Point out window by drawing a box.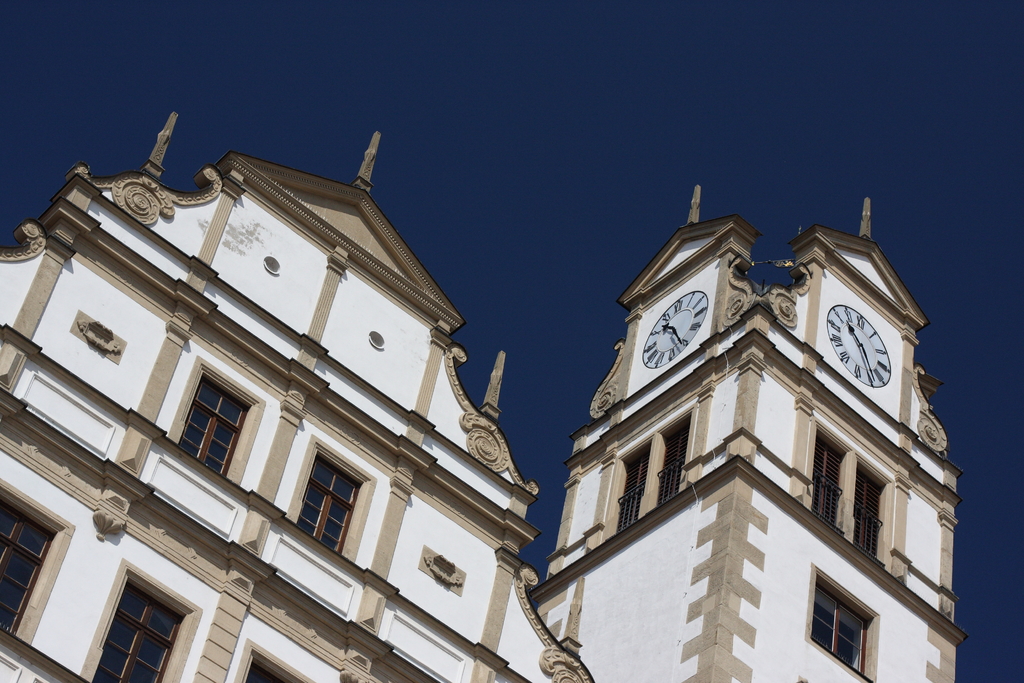
[x1=87, y1=574, x2=202, y2=682].
